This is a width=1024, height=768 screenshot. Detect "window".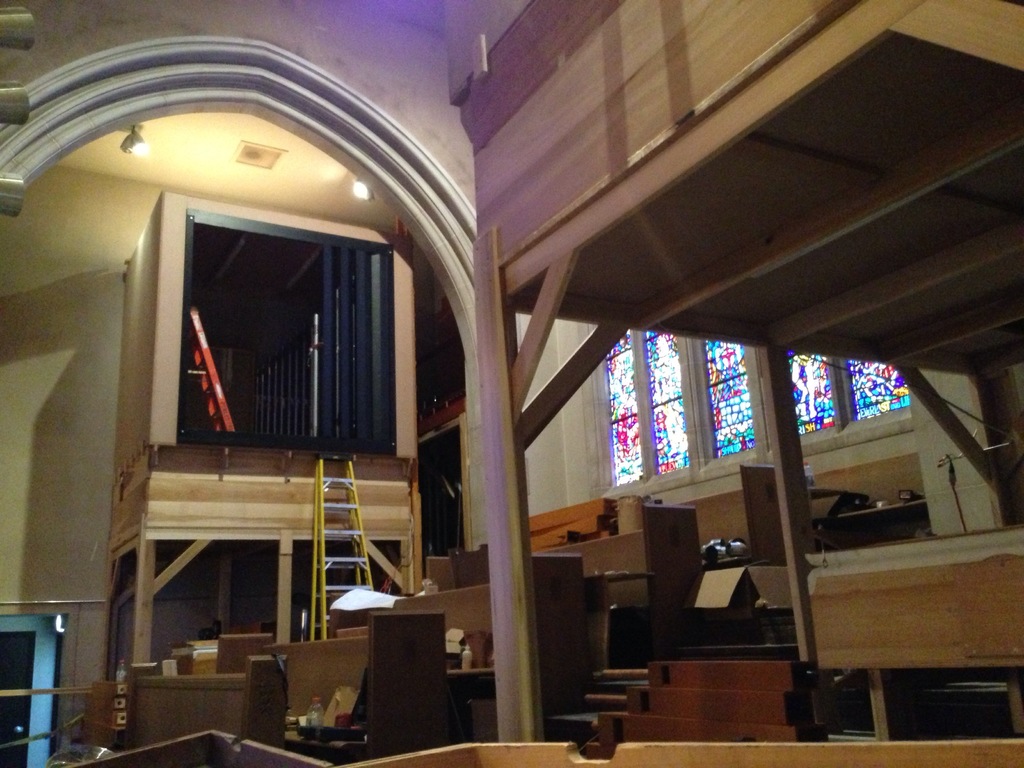
(x1=849, y1=361, x2=911, y2=418).
